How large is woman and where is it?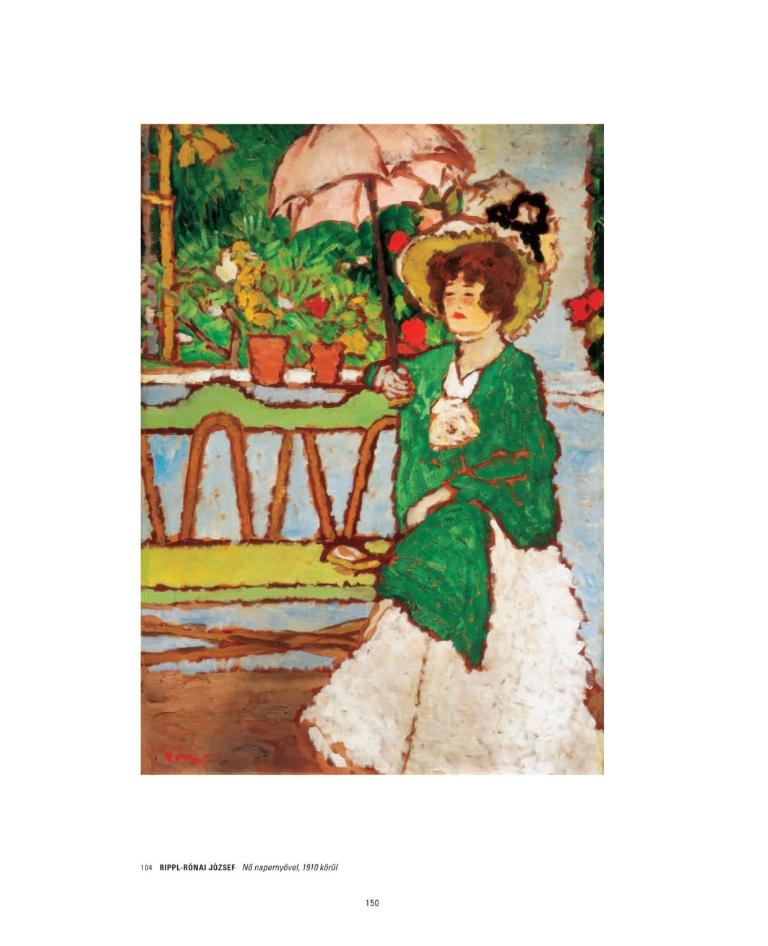
Bounding box: box(300, 245, 607, 779).
